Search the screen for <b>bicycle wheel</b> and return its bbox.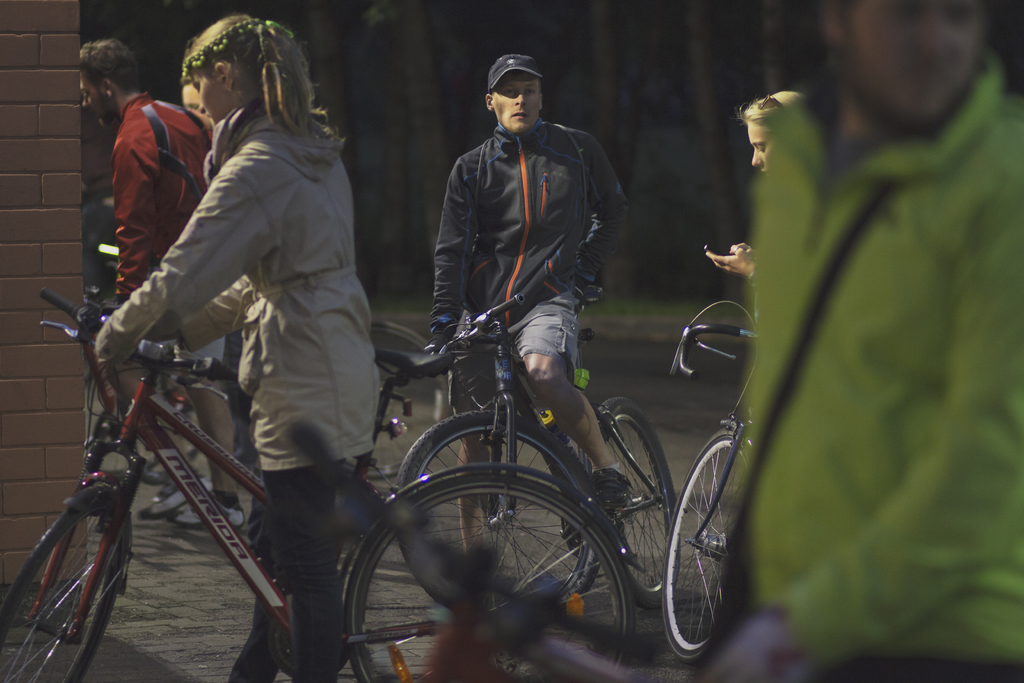
Found: locate(577, 397, 684, 606).
